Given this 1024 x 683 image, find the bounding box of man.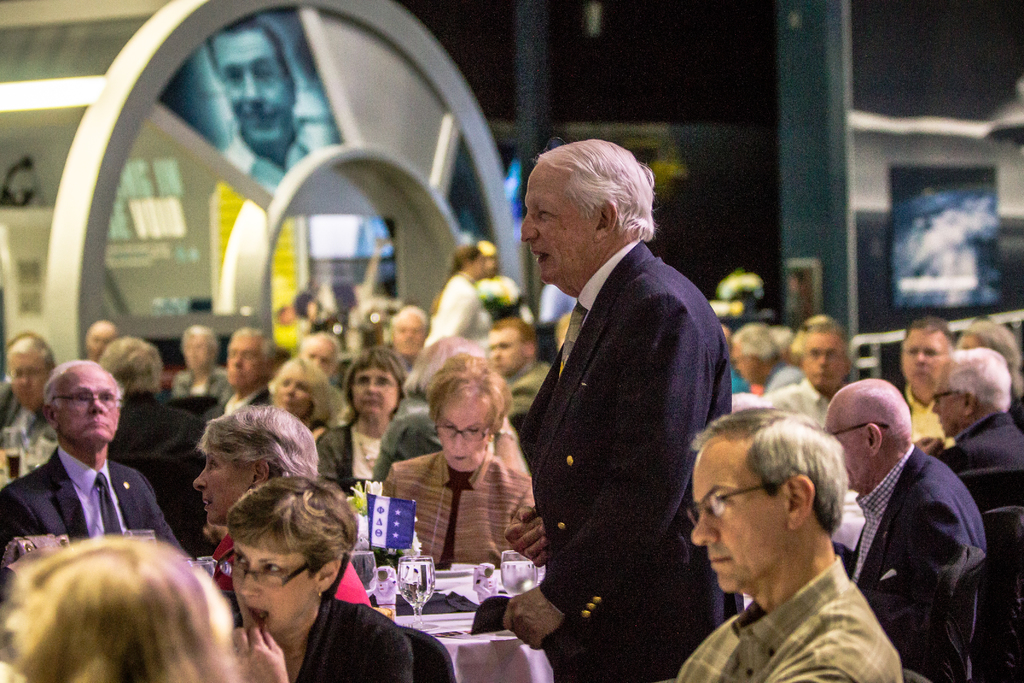
detection(0, 358, 189, 579).
